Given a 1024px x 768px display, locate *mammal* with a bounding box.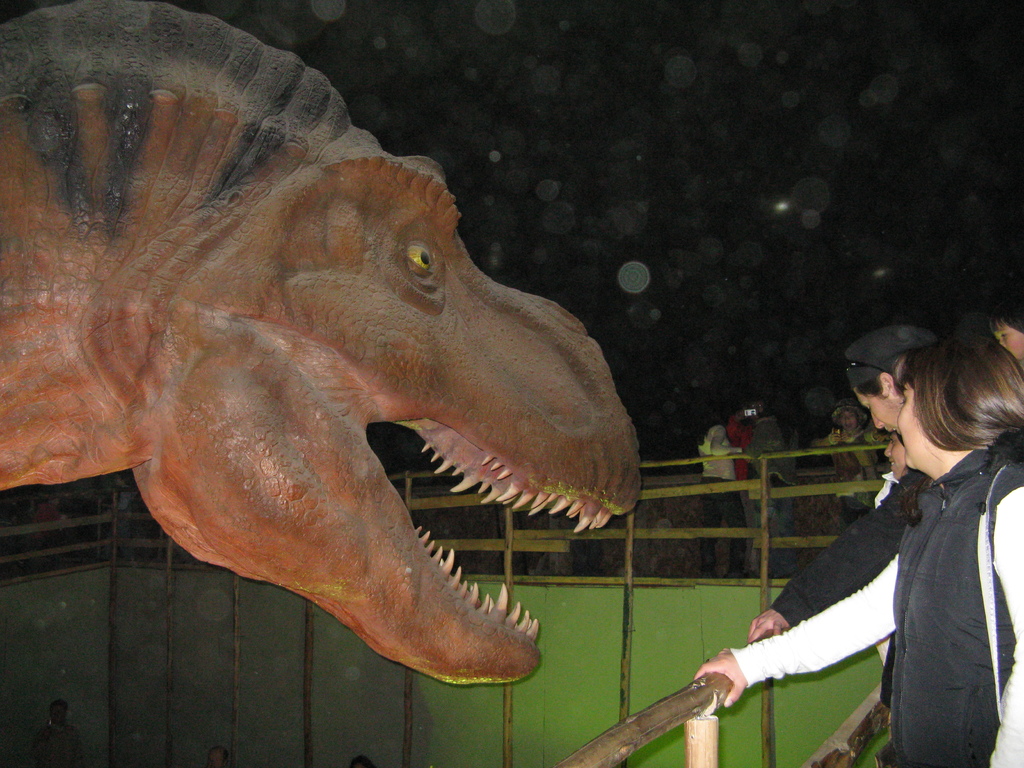
Located: <region>38, 82, 628, 673</region>.
